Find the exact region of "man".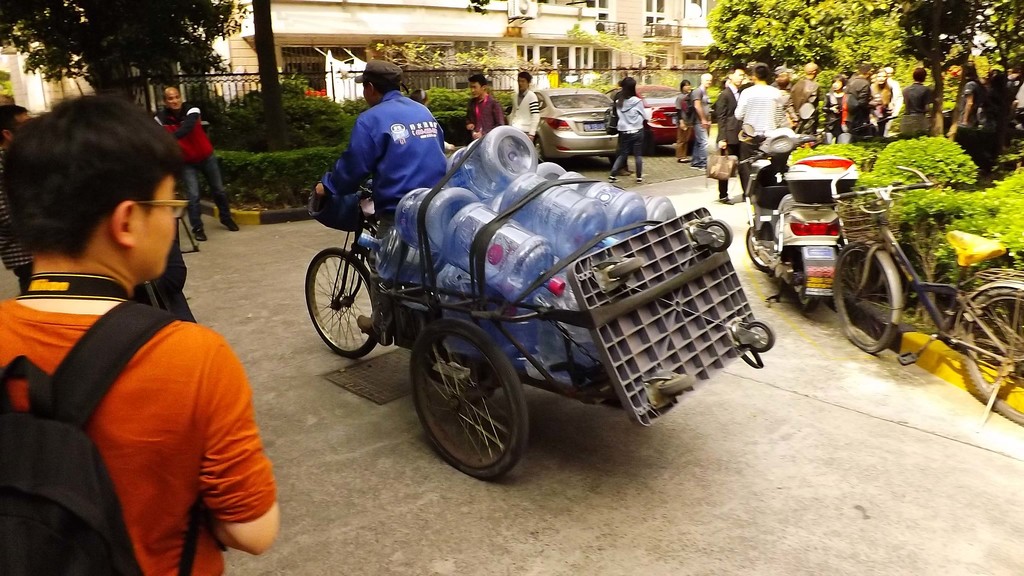
Exact region: crop(844, 62, 879, 134).
